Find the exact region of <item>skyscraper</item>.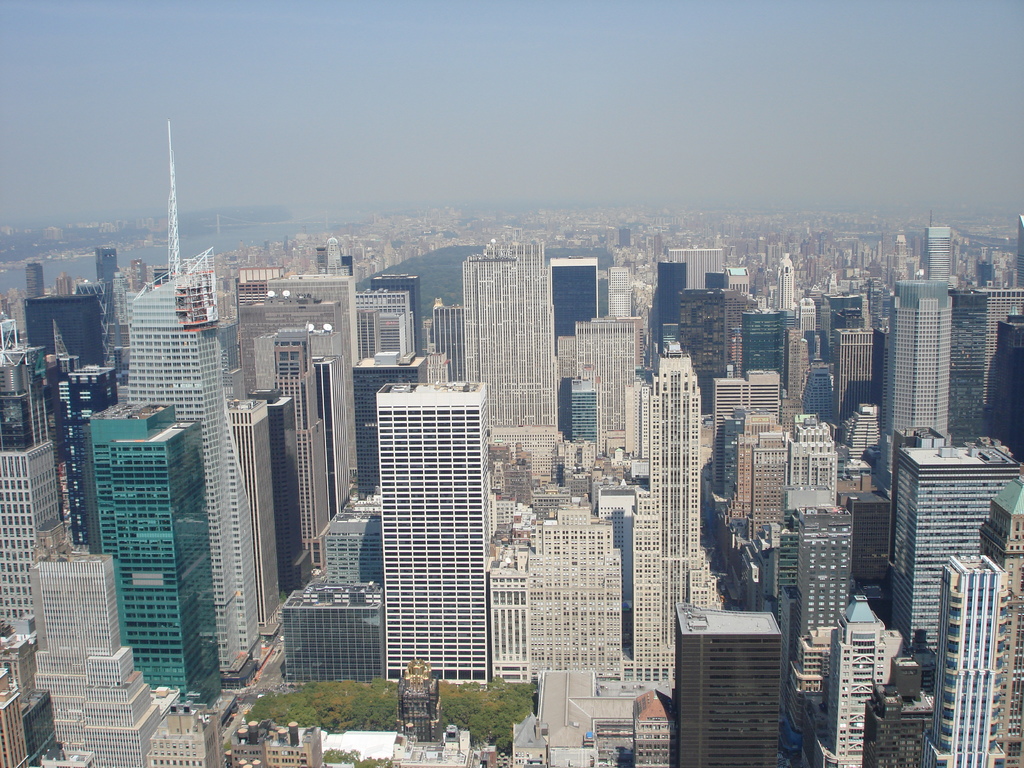
Exact region: box(920, 229, 952, 281).
